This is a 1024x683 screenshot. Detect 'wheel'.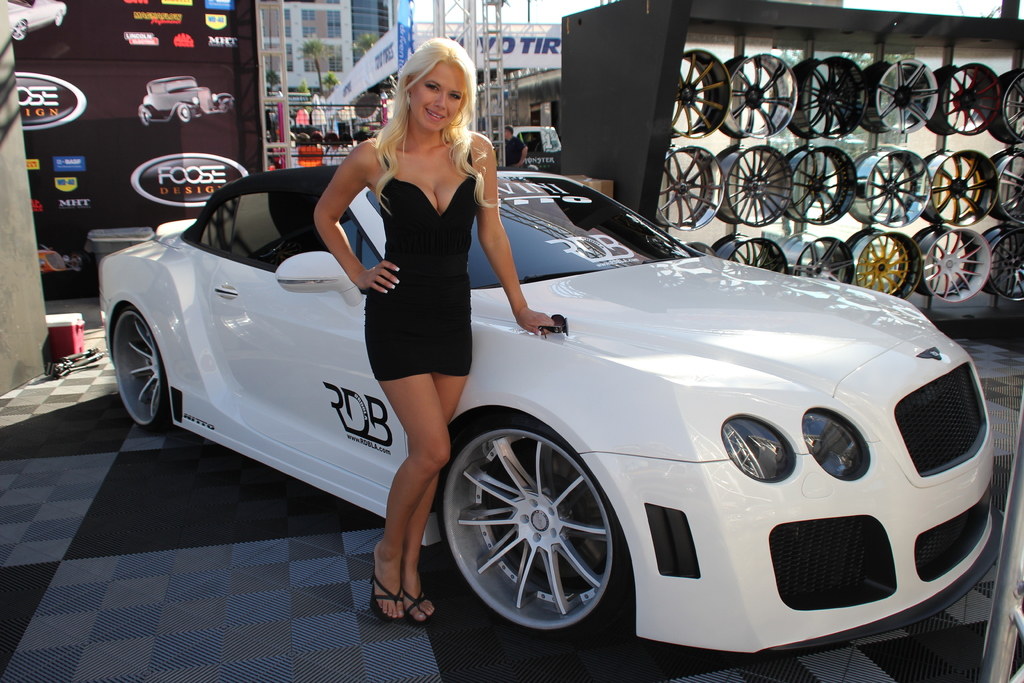
{"left": 988, "top": 69, "right": 1023, "bottom": 145}.
